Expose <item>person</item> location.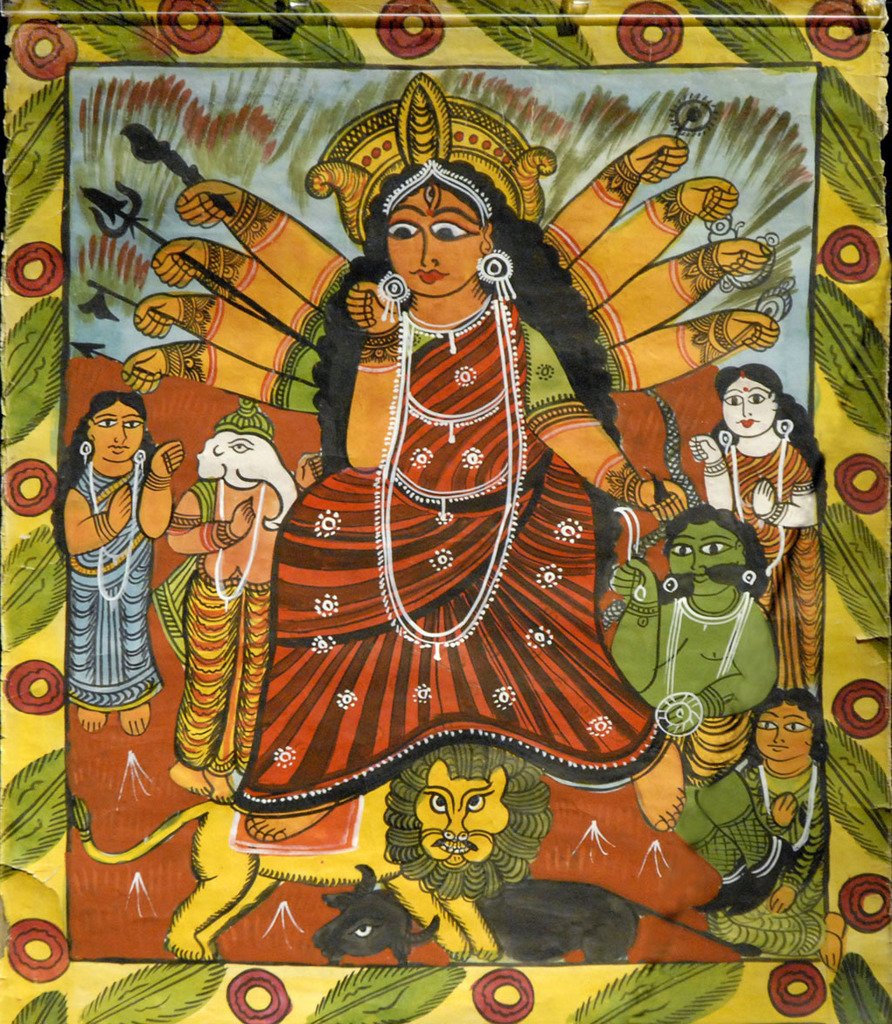
Exposed at 48 394 185 737.
